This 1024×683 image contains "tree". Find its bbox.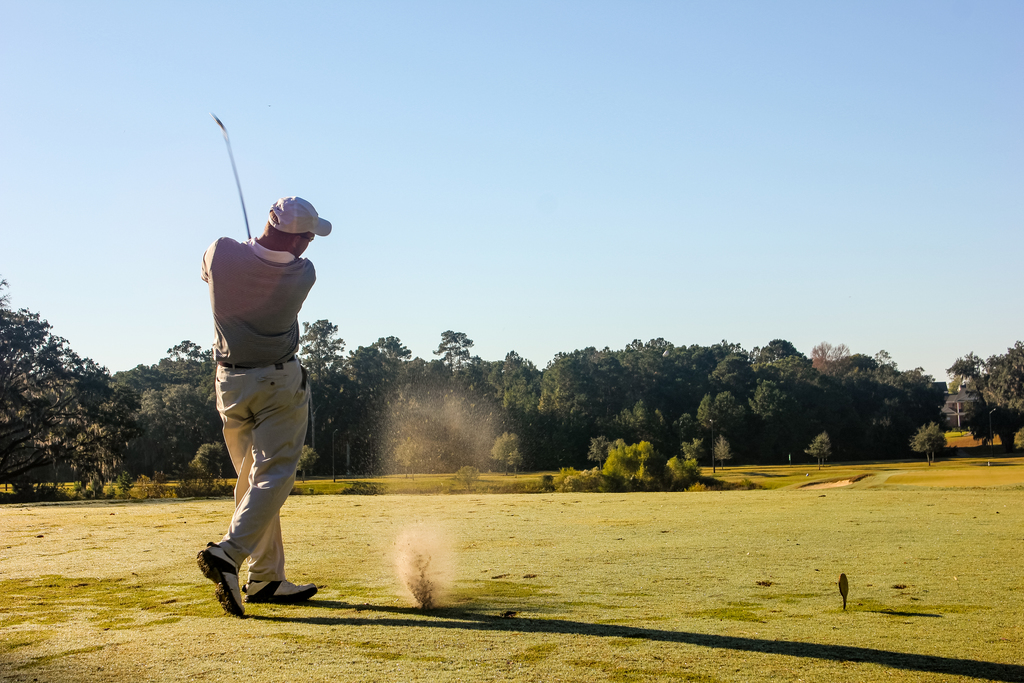
box(495, 354, 543, 420).
